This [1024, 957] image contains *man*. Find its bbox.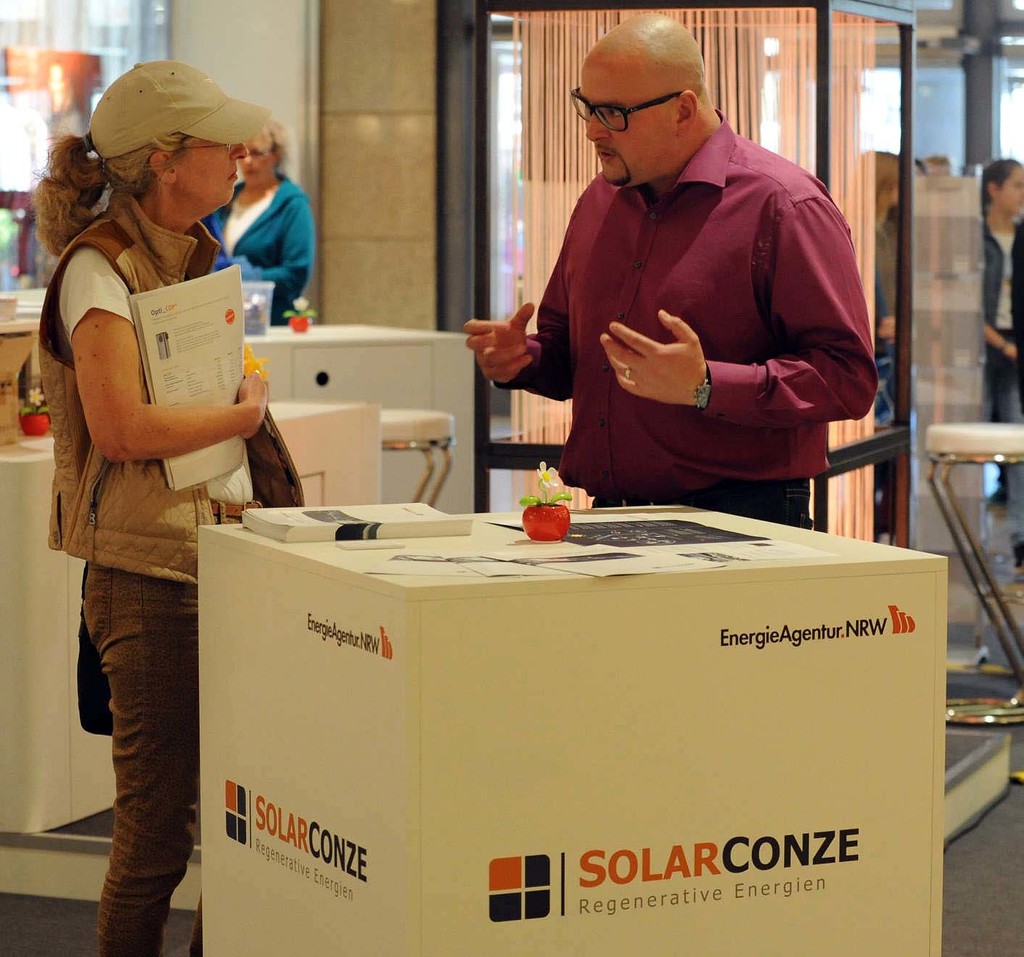
box(494, 17, 886, 541).
